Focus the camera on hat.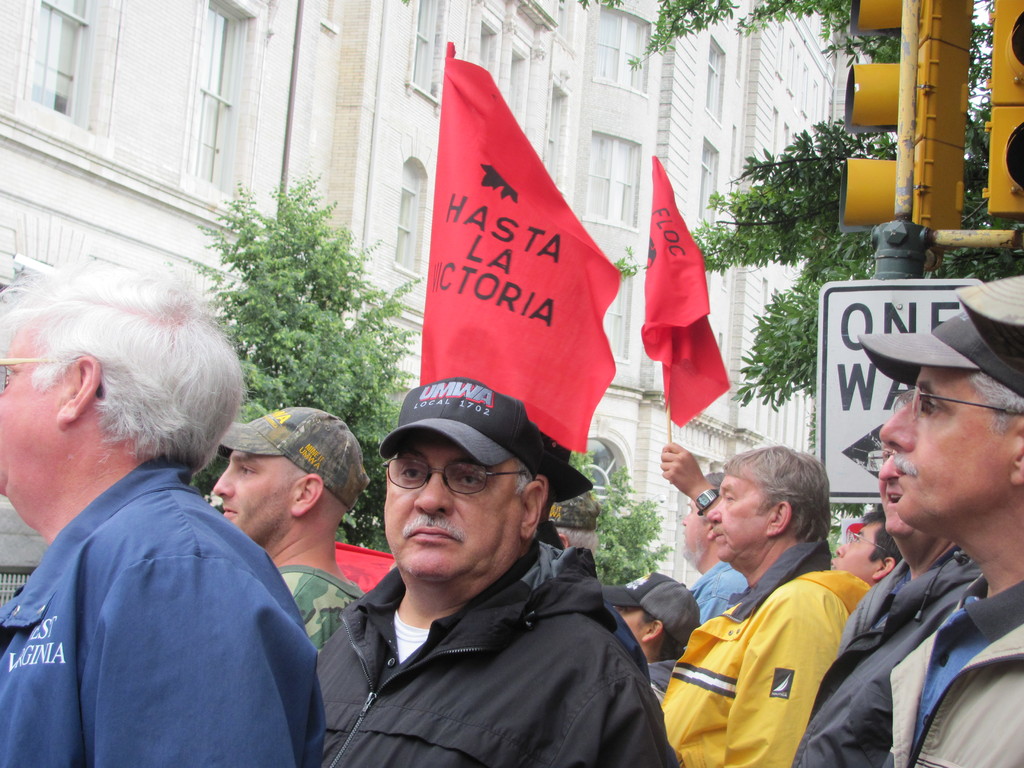
Focus region: <box>599,568,704,648</box>.
